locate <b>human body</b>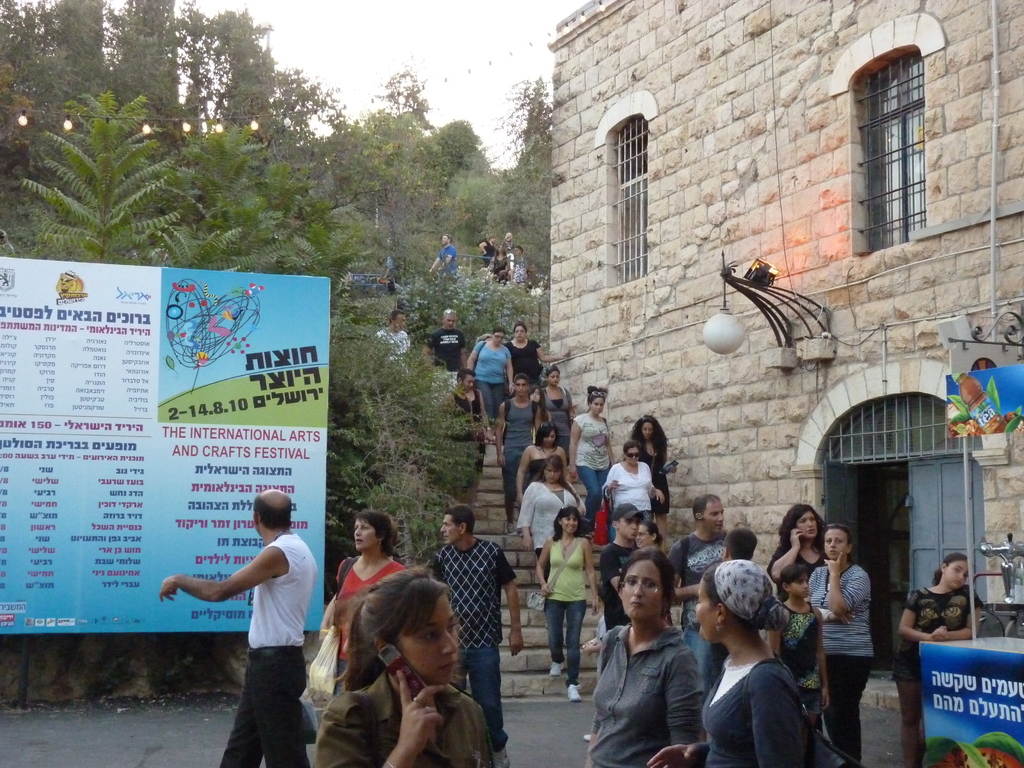
{"left": 485, "top": 246, "right": 509, "bottom": 282}
